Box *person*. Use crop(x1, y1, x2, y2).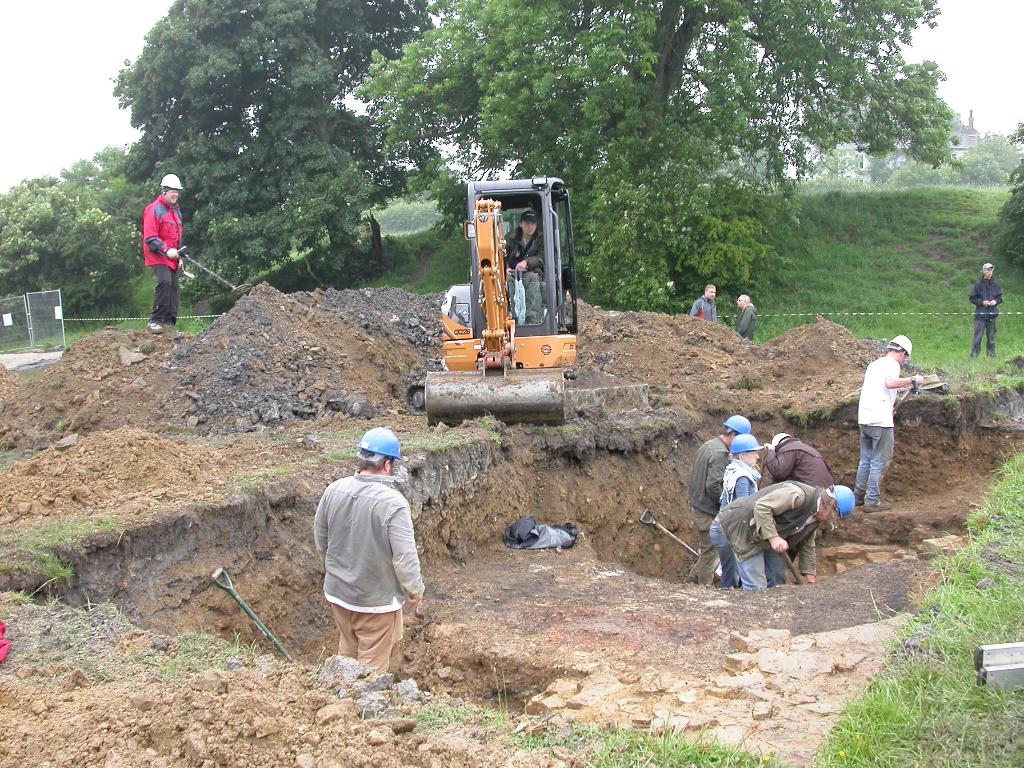
crop(708, 431, 765, 590).
